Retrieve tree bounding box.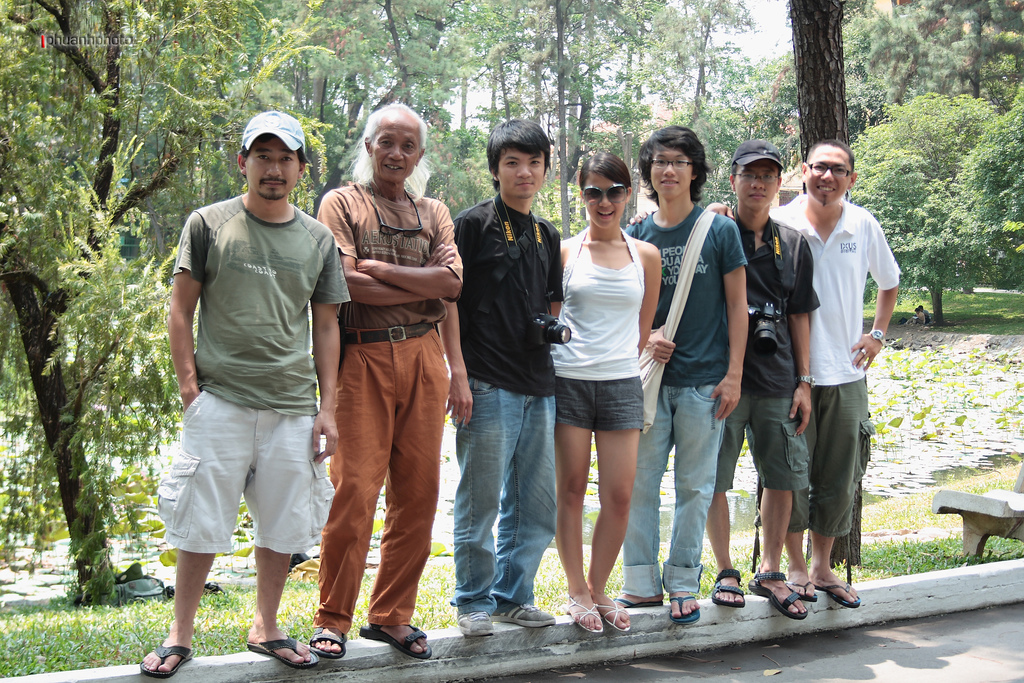
Bounding box: (549, 0, 625, 224).
